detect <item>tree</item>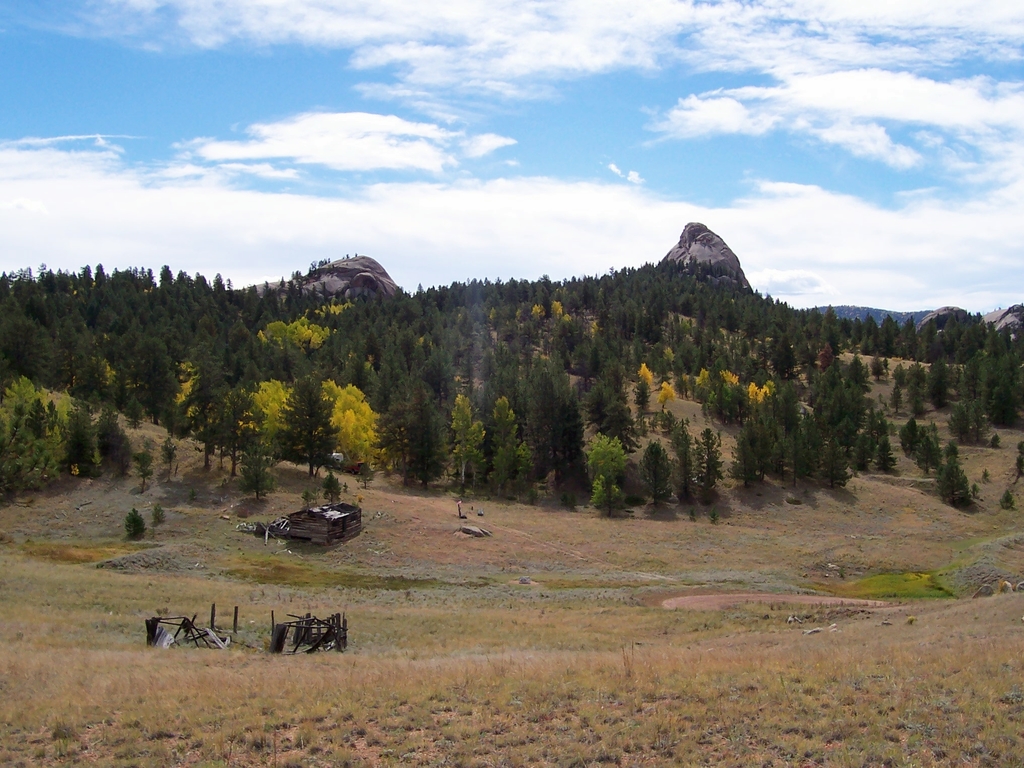
BBox(785, 420, 813, 478)
